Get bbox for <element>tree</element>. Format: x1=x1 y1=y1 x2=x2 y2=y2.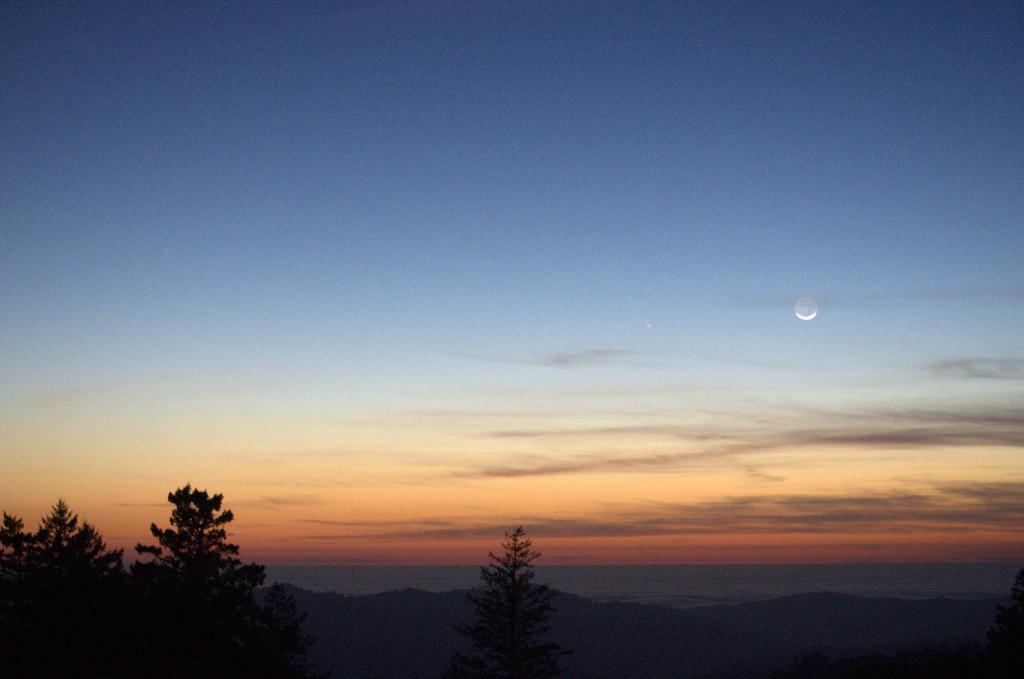
x1=15 y1=488 x2=120 y2=652.
